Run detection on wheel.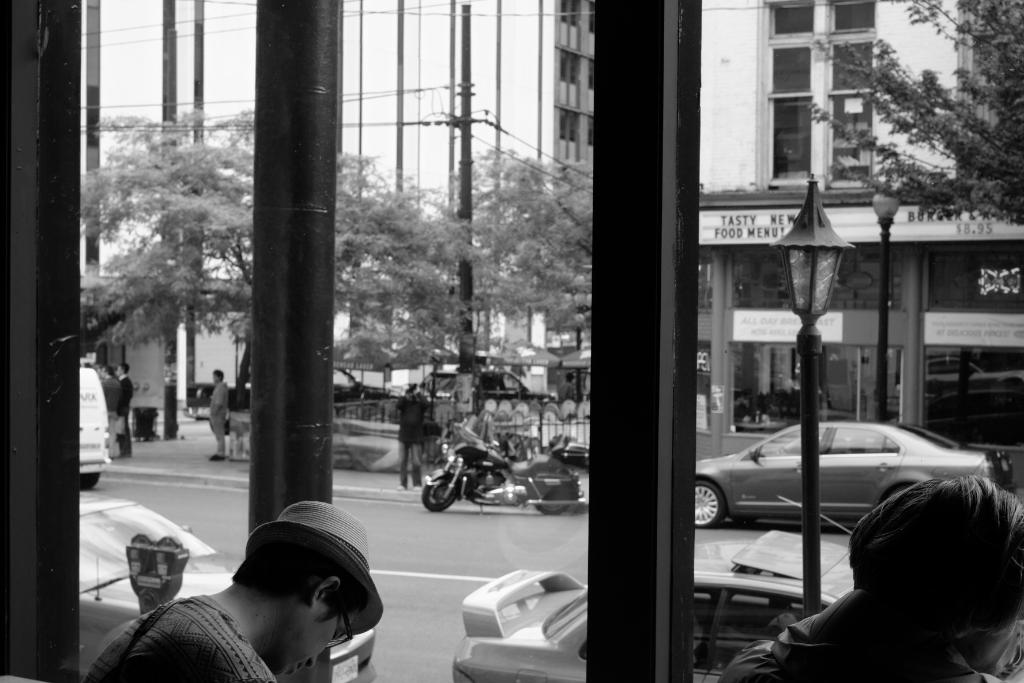
Result: select_region(419, 475, 465, 512).
